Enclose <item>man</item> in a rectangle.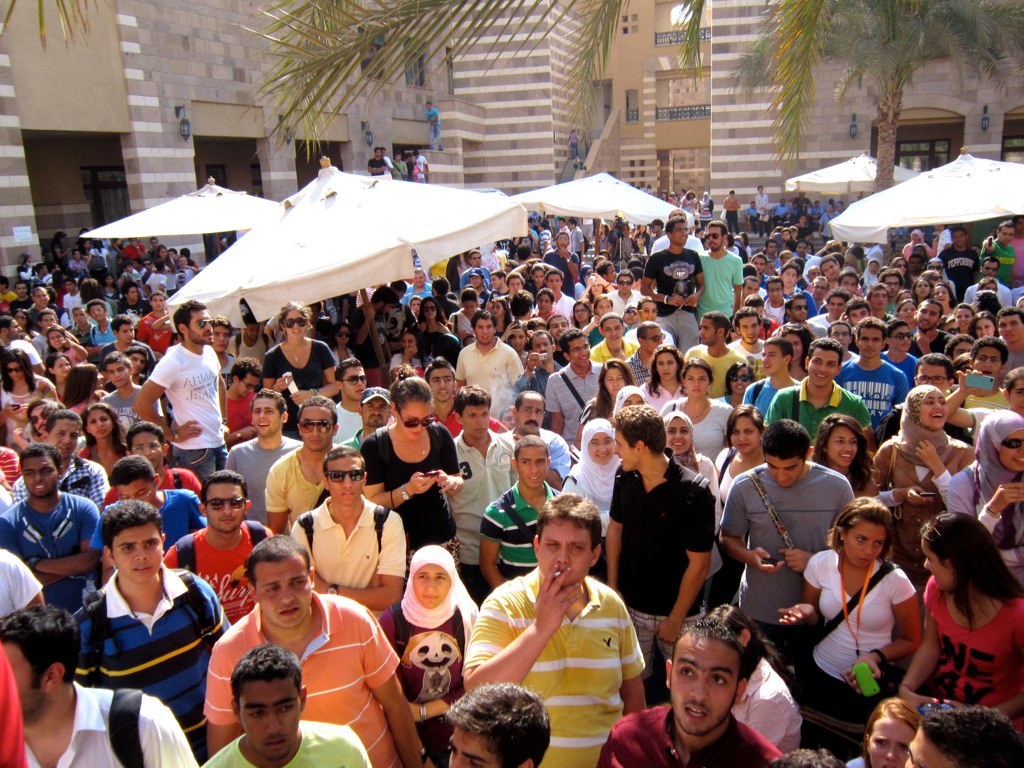
box(445, 381, 523, 599).
